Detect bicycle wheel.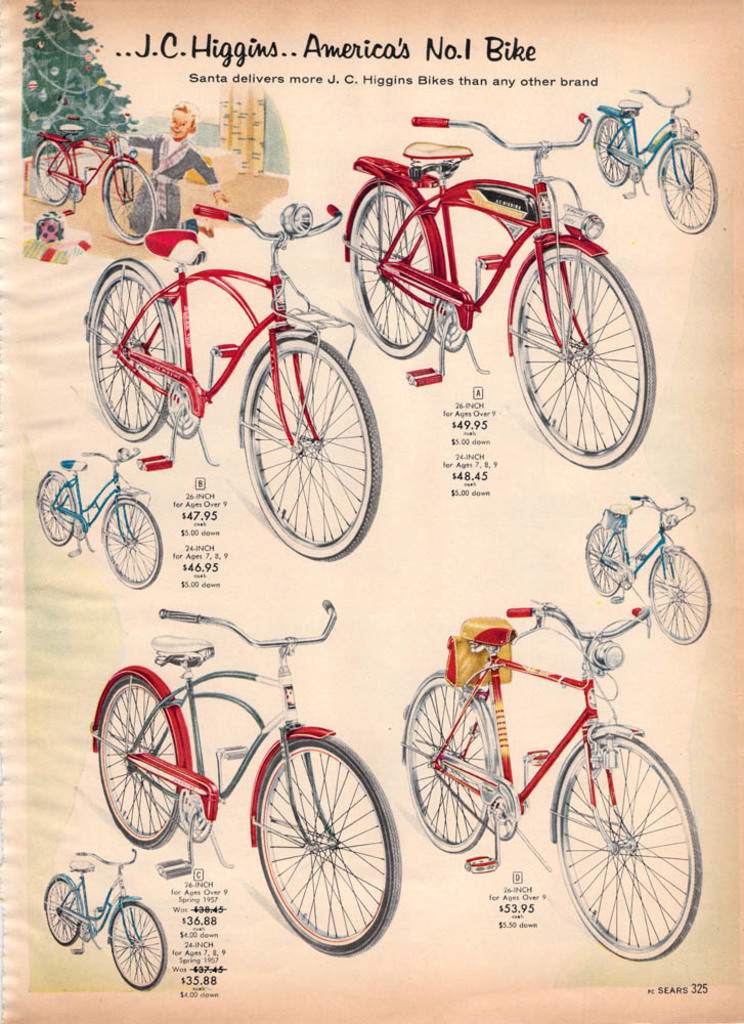
Detected at detection(90, 675, 189, 844).
